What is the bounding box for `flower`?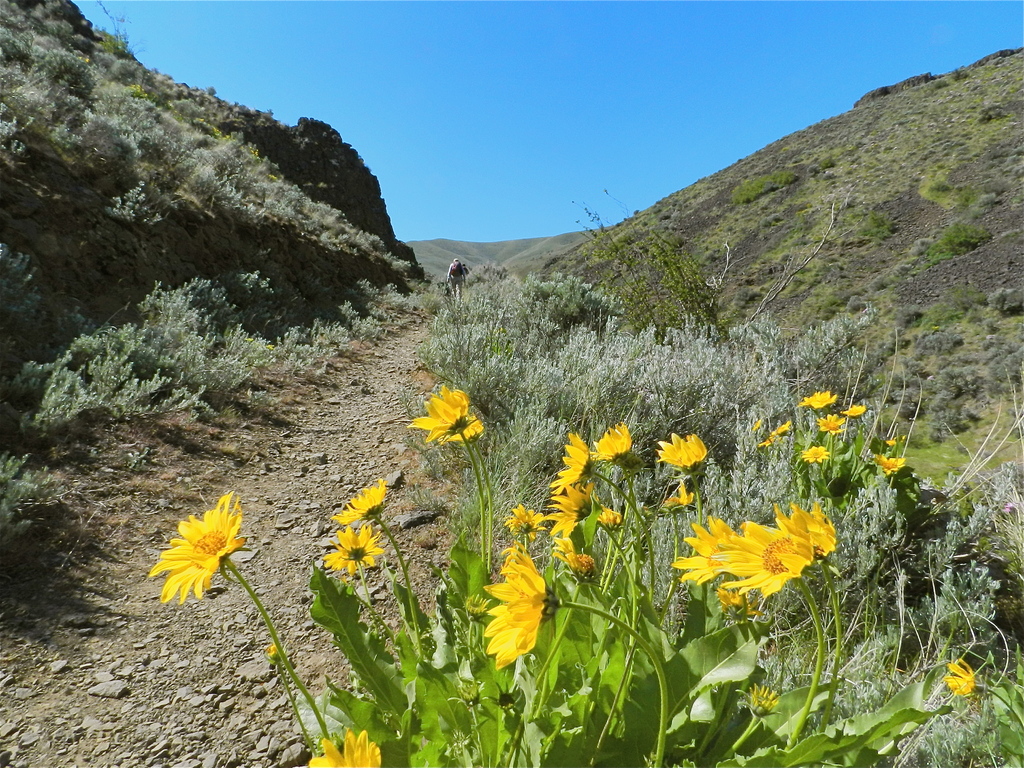
655 431 712 468.
